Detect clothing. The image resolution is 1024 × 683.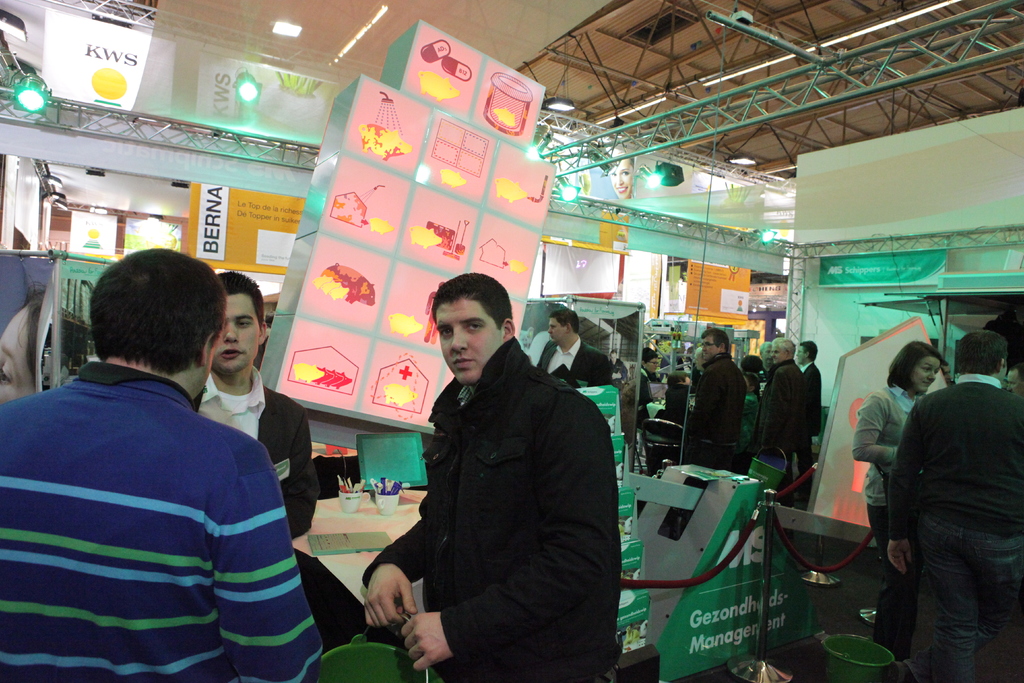
(x1=741, y1=391, x2=759, y2=454).
